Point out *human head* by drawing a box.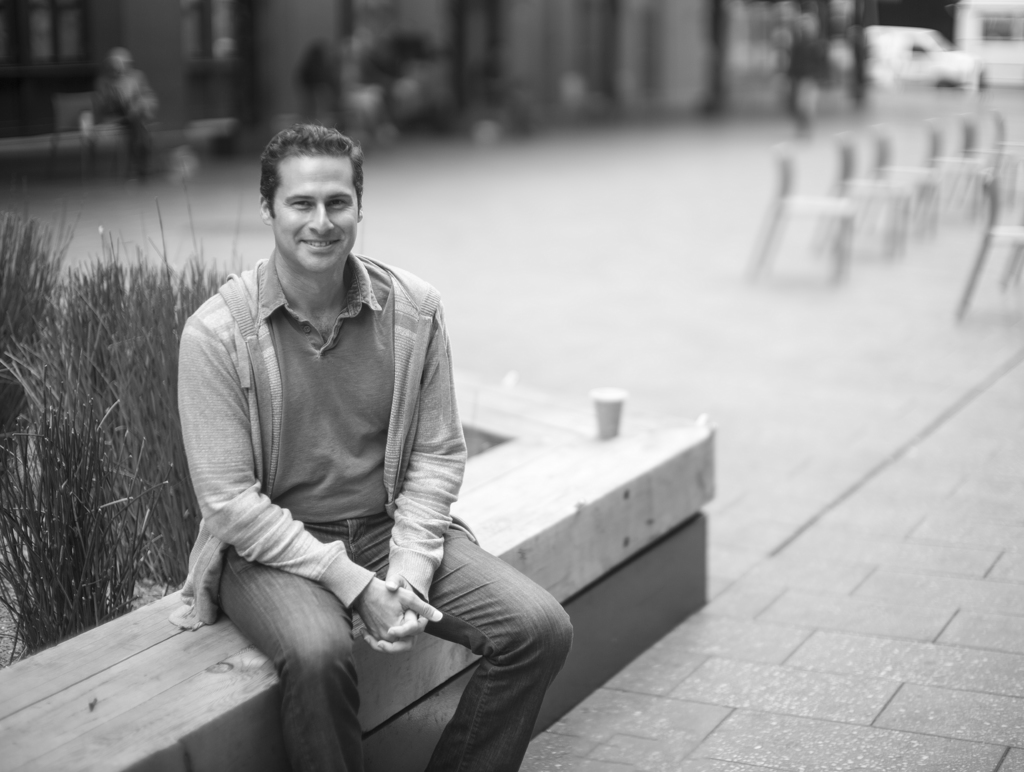
<bbox>243, 117, 365, 272</bbox>.
